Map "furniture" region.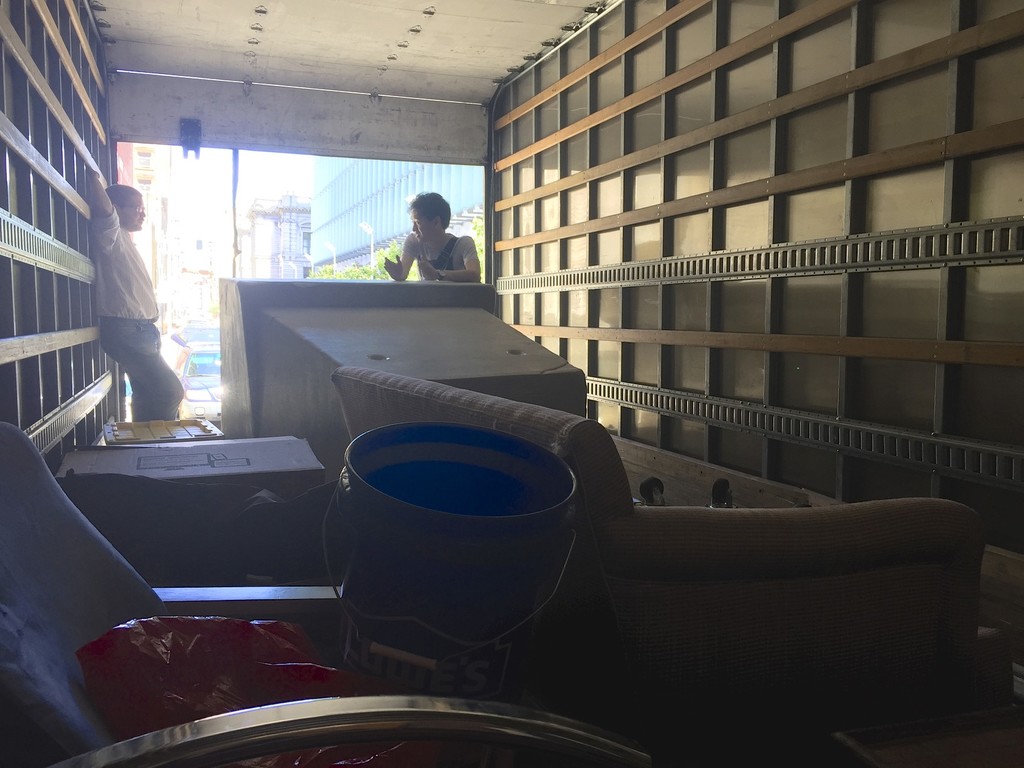
Mapped to l=333, t=365, r=985, b=715.
